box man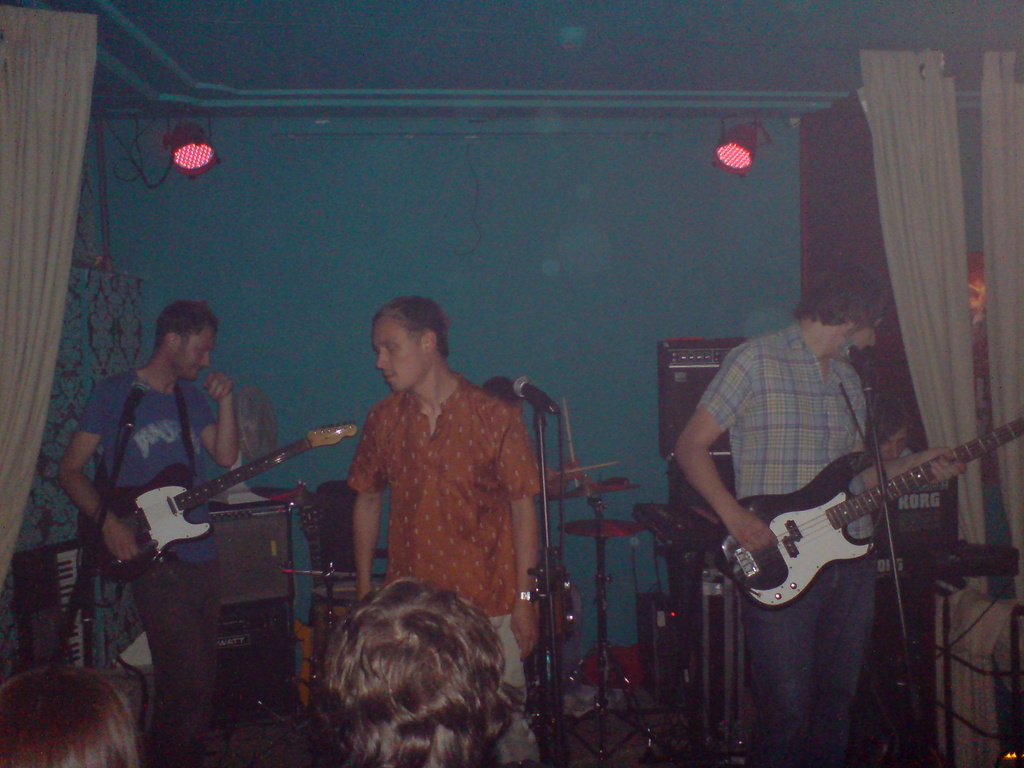
x1=310 y1=323 x2=569 y2=655
